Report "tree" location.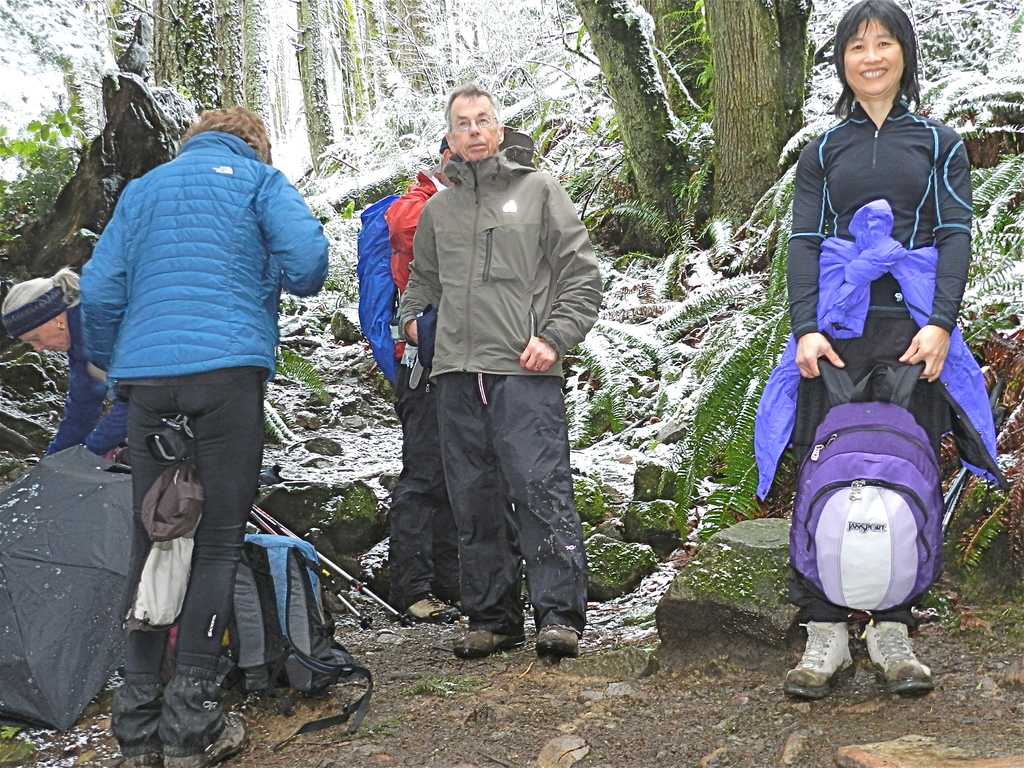
Report: (x1=637, y1=3, x2=711, y2=116).
